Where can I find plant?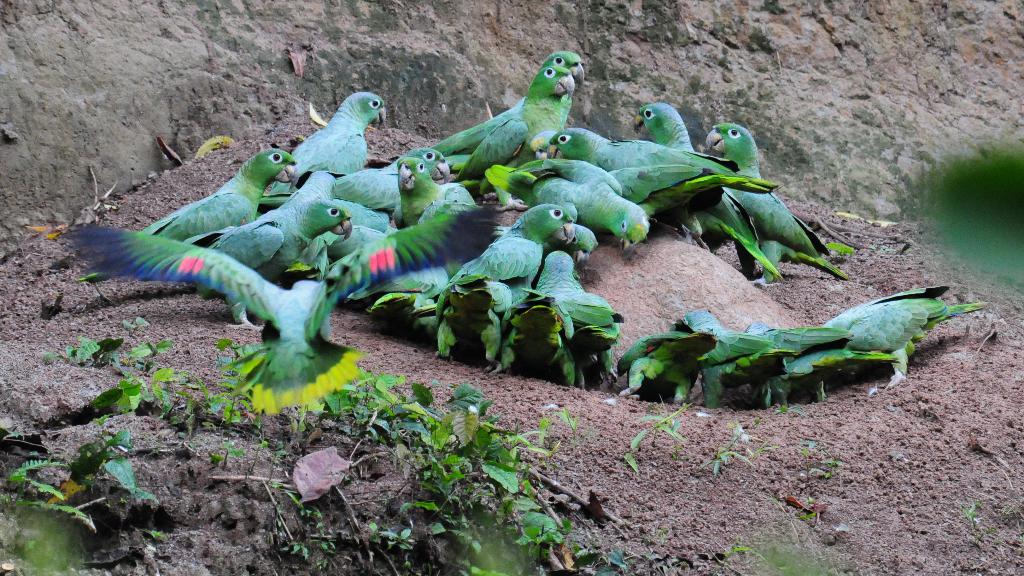
You can find it at <box>703,419,749,472</box>.
